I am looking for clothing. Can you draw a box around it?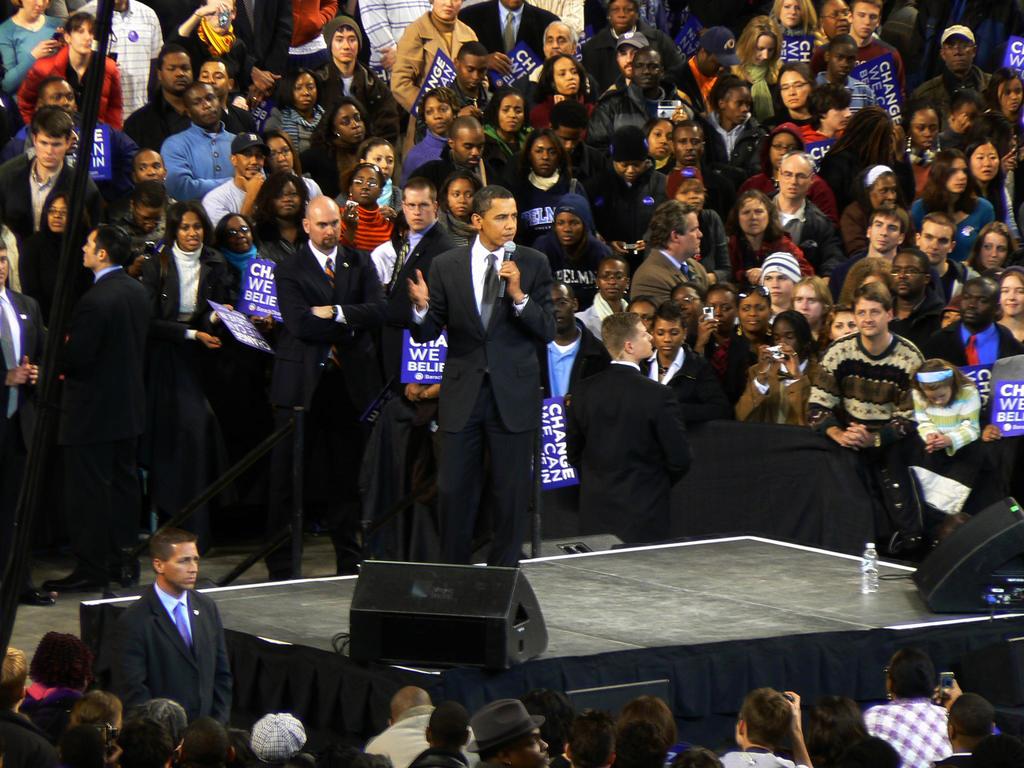
Sure, the bounding box is select_region(771, 105, 815, 129).
